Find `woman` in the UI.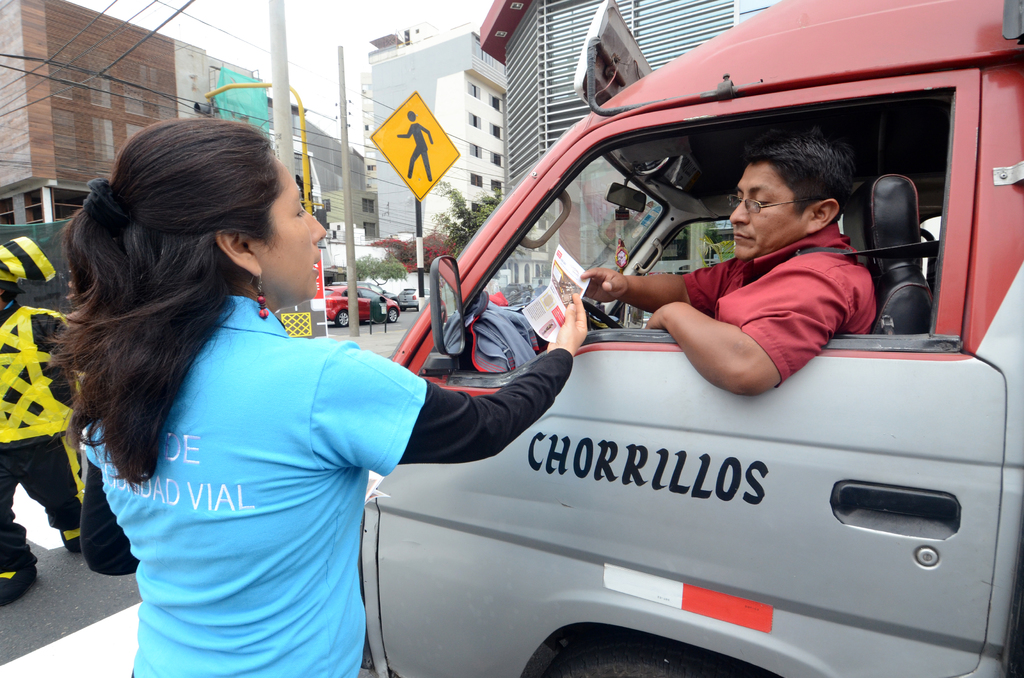
UI element at BBox(49, 120, 500, 677).
